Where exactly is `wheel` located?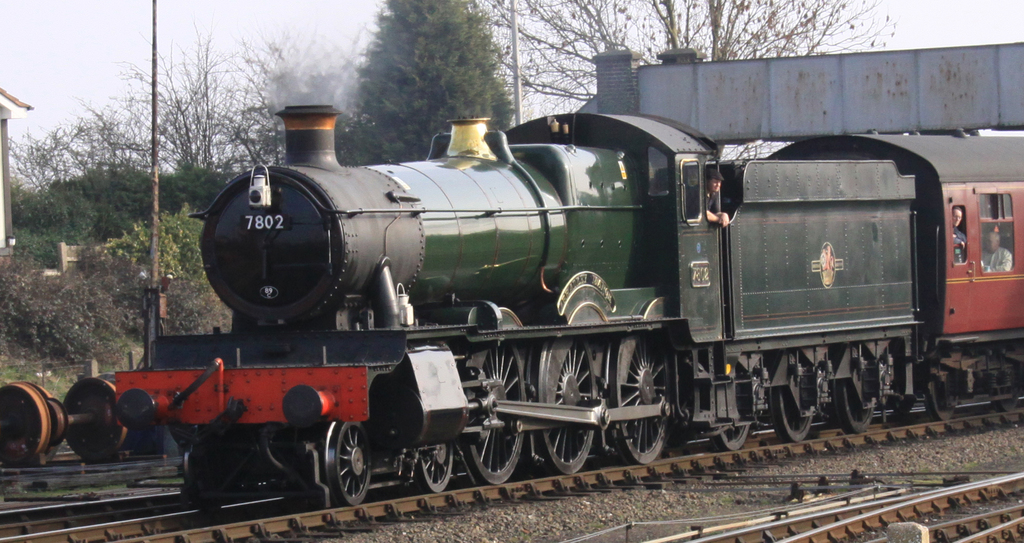
Its bounding box is (left=541, top=347, right=602, bottom=477).
